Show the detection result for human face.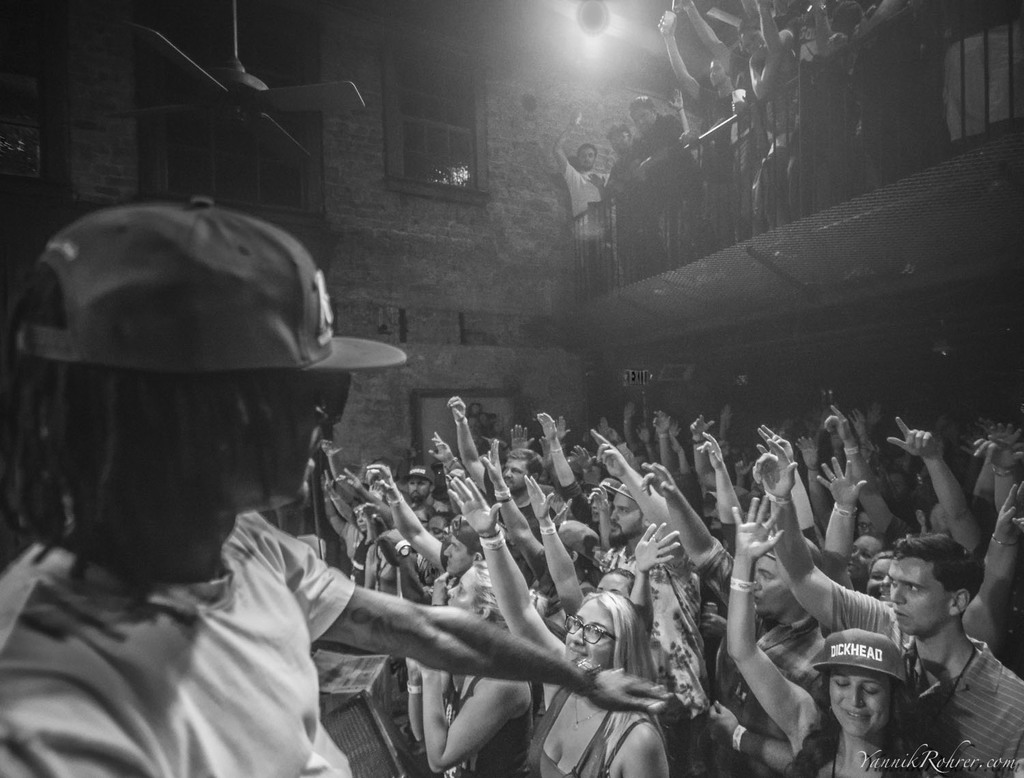
(x1=428, y1=515, x2=444, y2=536).
